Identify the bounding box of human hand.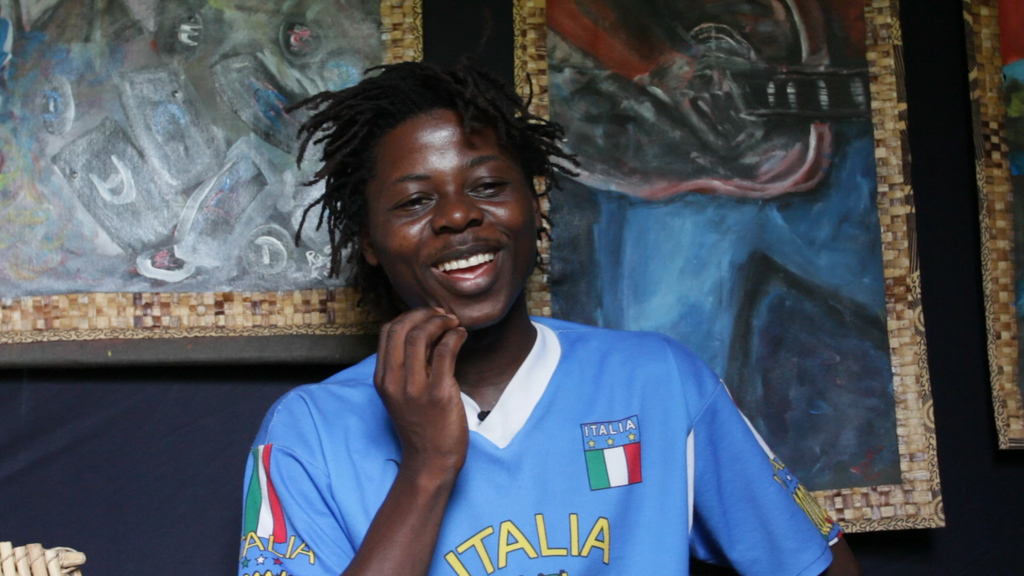
359, 297, 481, 462.
